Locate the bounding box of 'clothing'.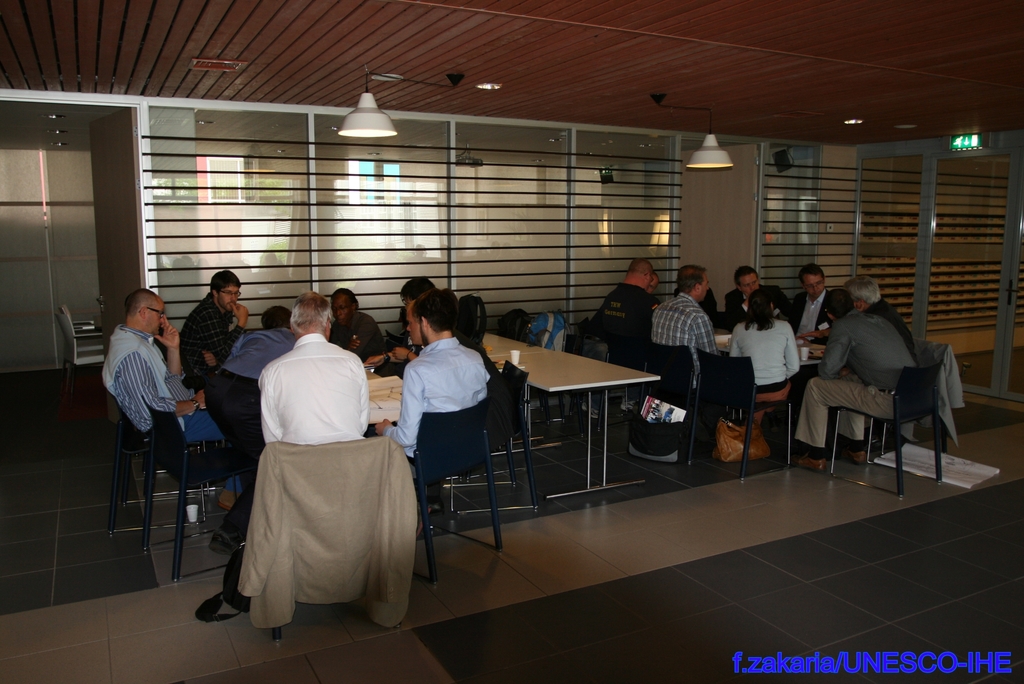
Bounding box: bbox=[650, 286, 714, 431].
